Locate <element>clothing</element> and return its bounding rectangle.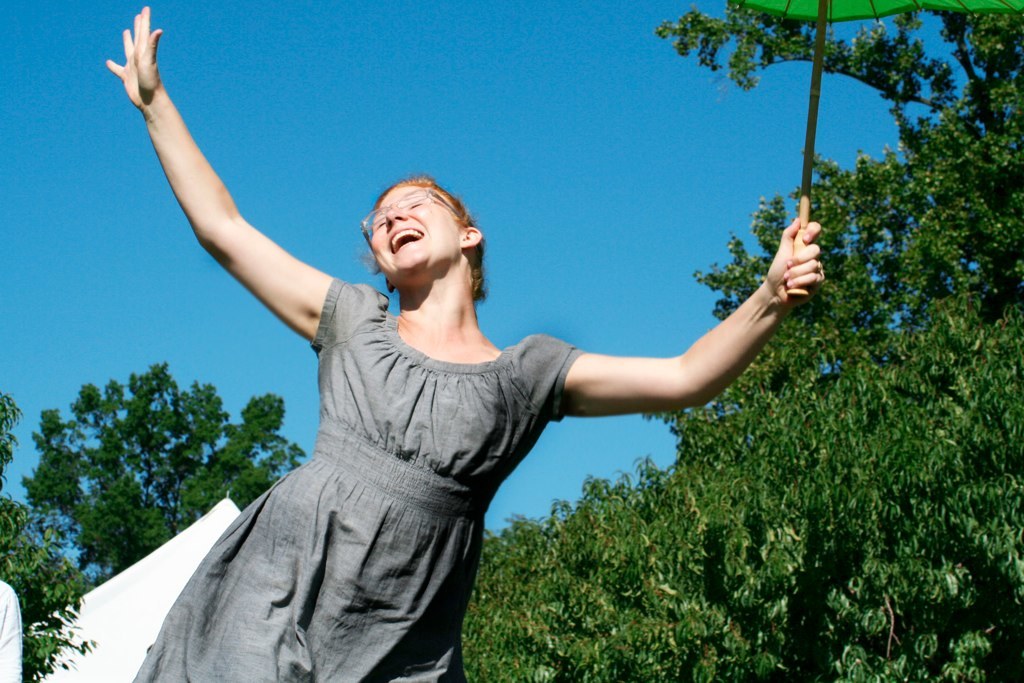
[0,576,27,682].
